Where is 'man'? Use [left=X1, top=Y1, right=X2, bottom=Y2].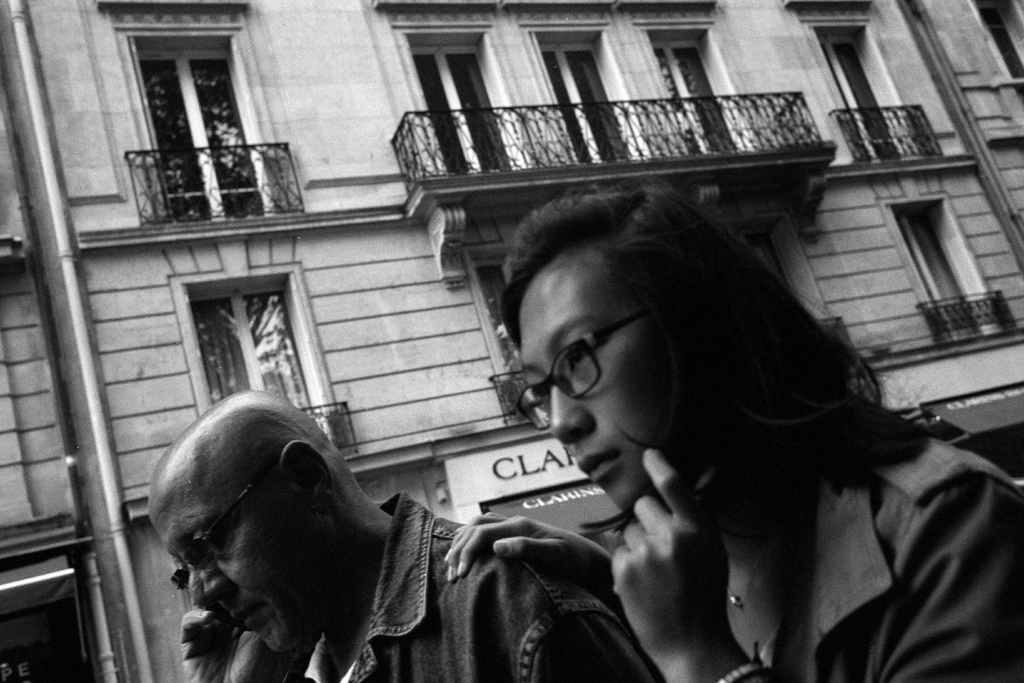
[left=147, top=386, right=666, bottom=682].
